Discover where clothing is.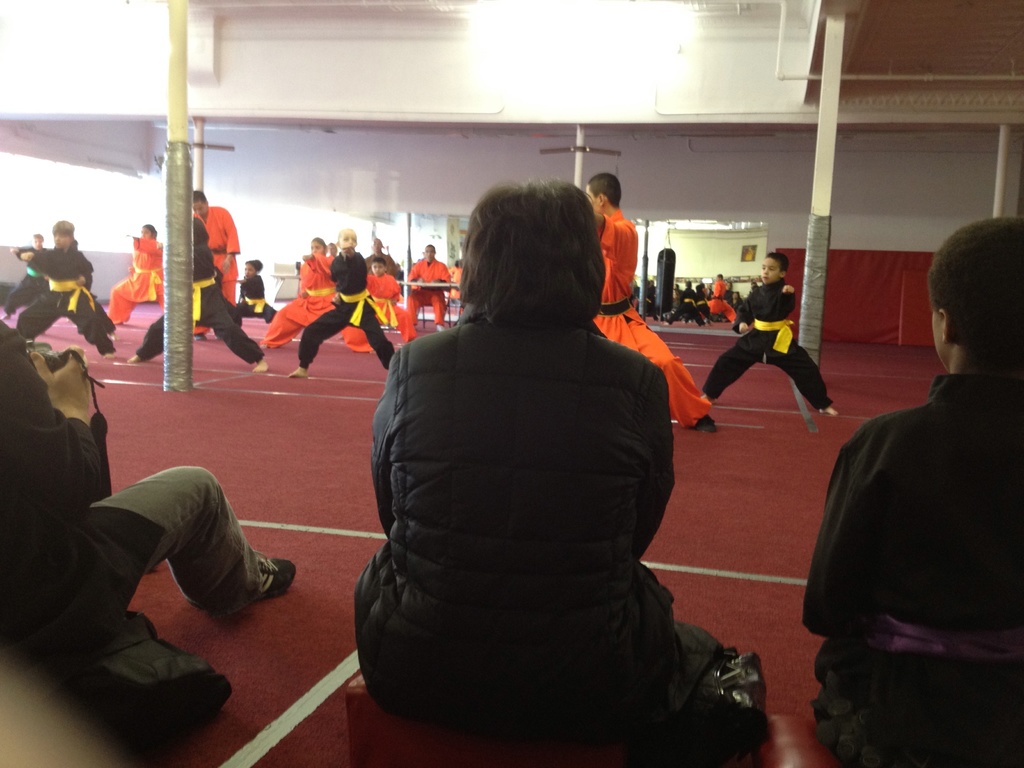
Discovered at (350,275,413,343).
